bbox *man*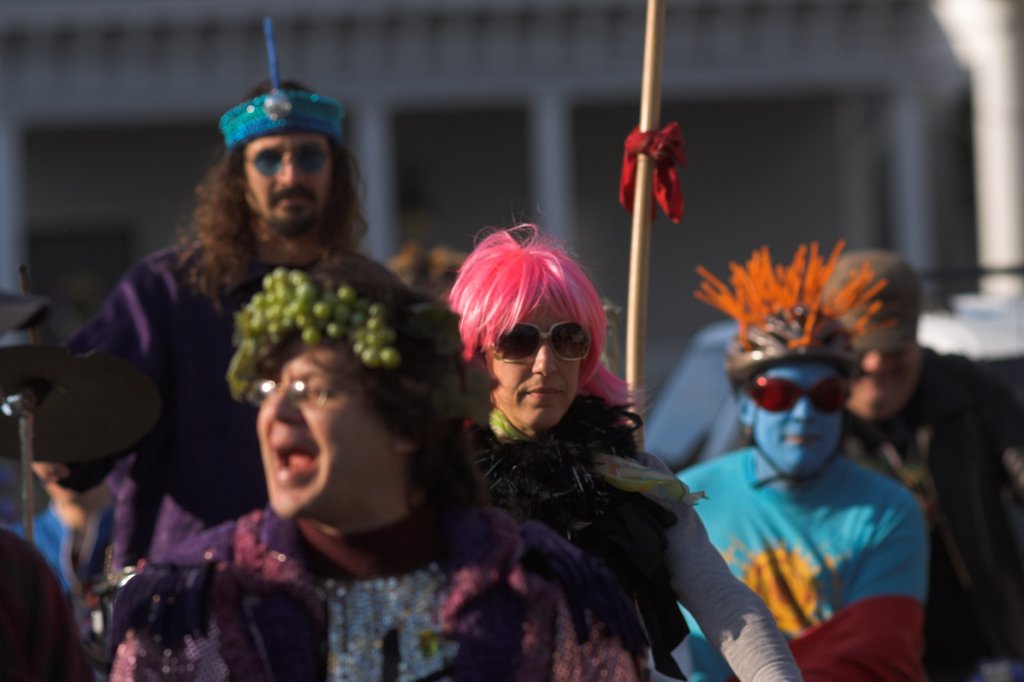
<box>30,72,444,599</box>
